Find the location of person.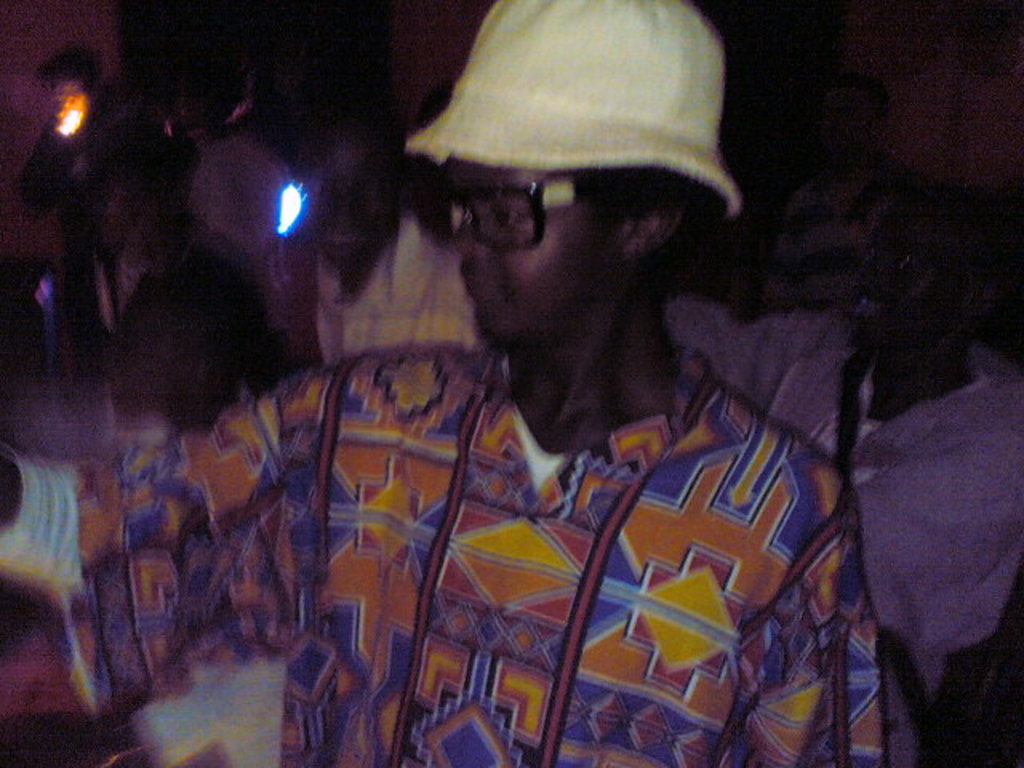
Location: [left=669, top=202, right=1022, bottom=709].
